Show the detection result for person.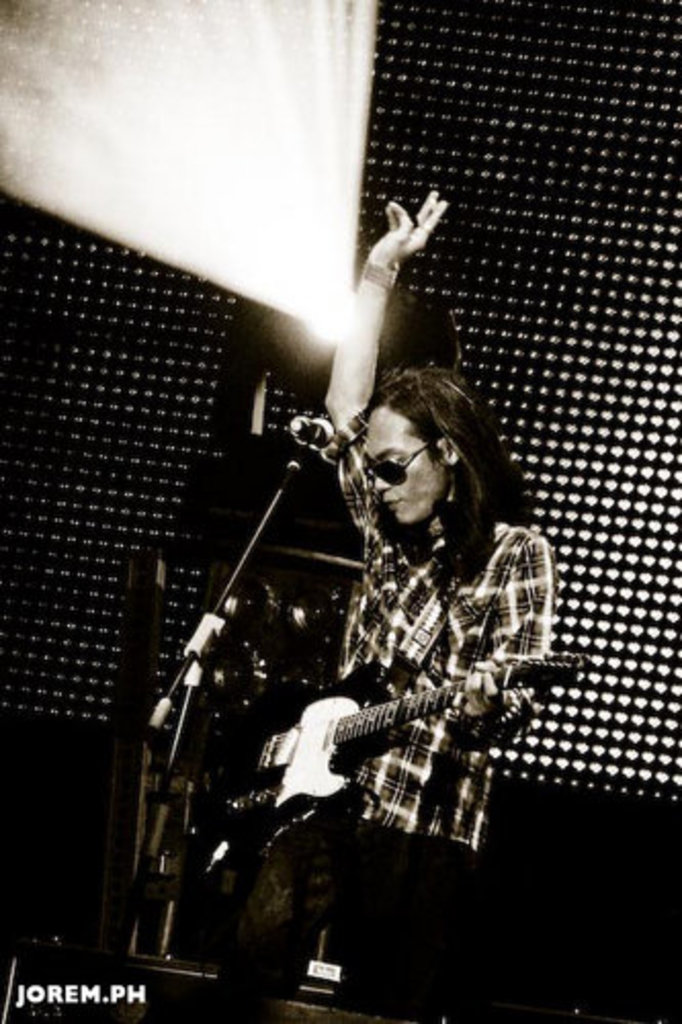
select_region(254, 209, 576, 1016).
